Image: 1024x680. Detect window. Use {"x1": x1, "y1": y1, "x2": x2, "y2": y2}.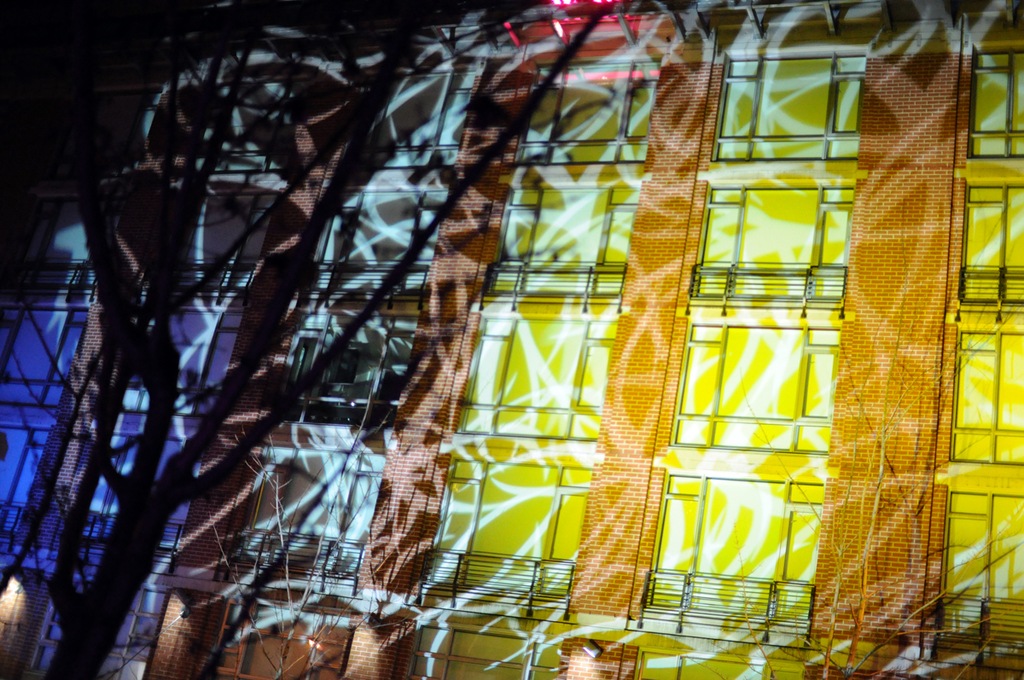
{"x1": 180, "y1": 78, "x2": 307, "y2": 184}.
